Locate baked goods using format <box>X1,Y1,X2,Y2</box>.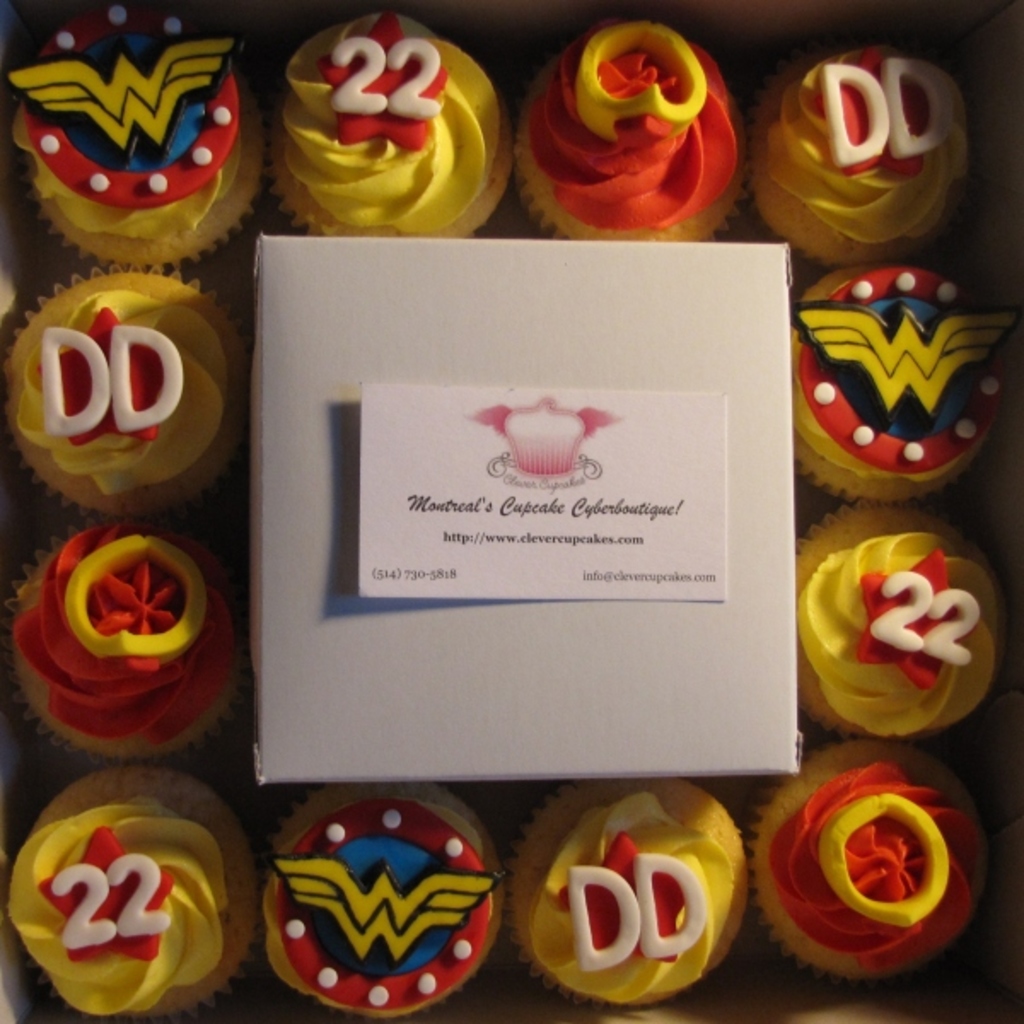
<box>507,773,758,1007</box>.
